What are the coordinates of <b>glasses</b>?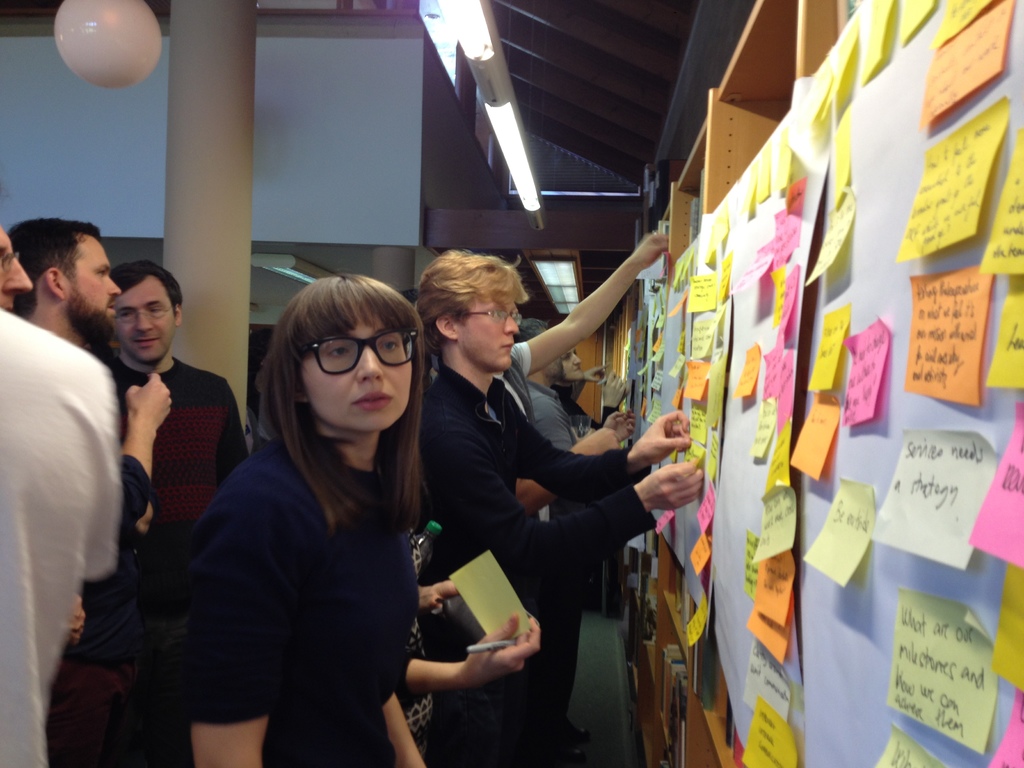
box=[451, 312, 520, 323].
